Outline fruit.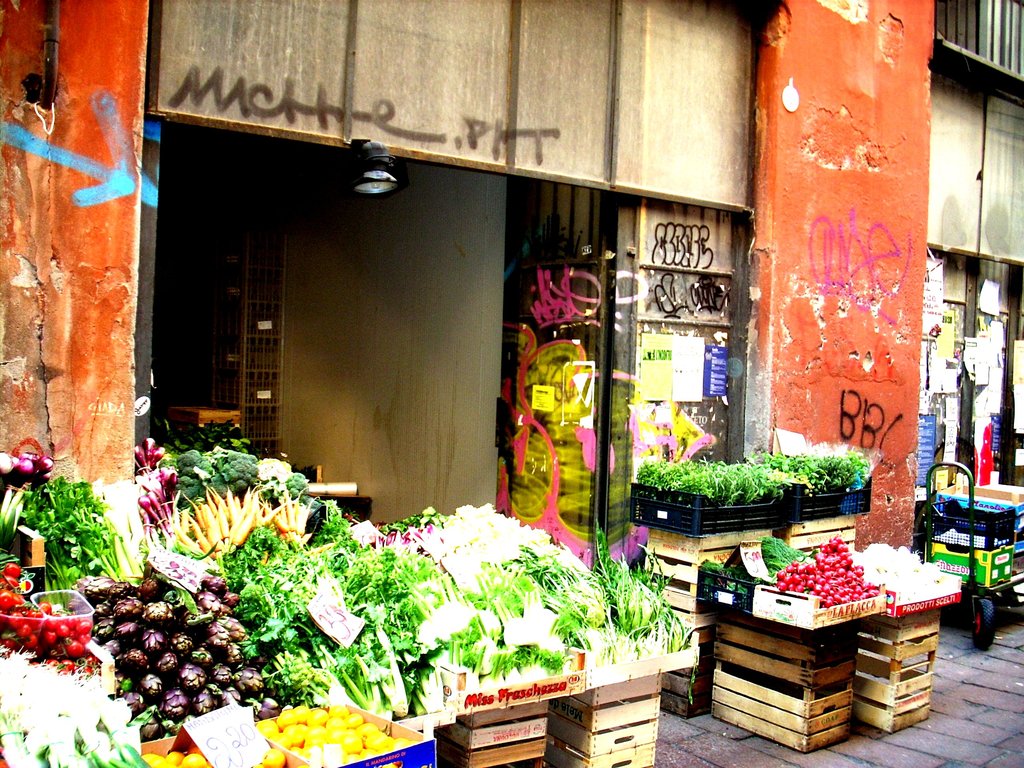
Outline: 141:755:172:767.
